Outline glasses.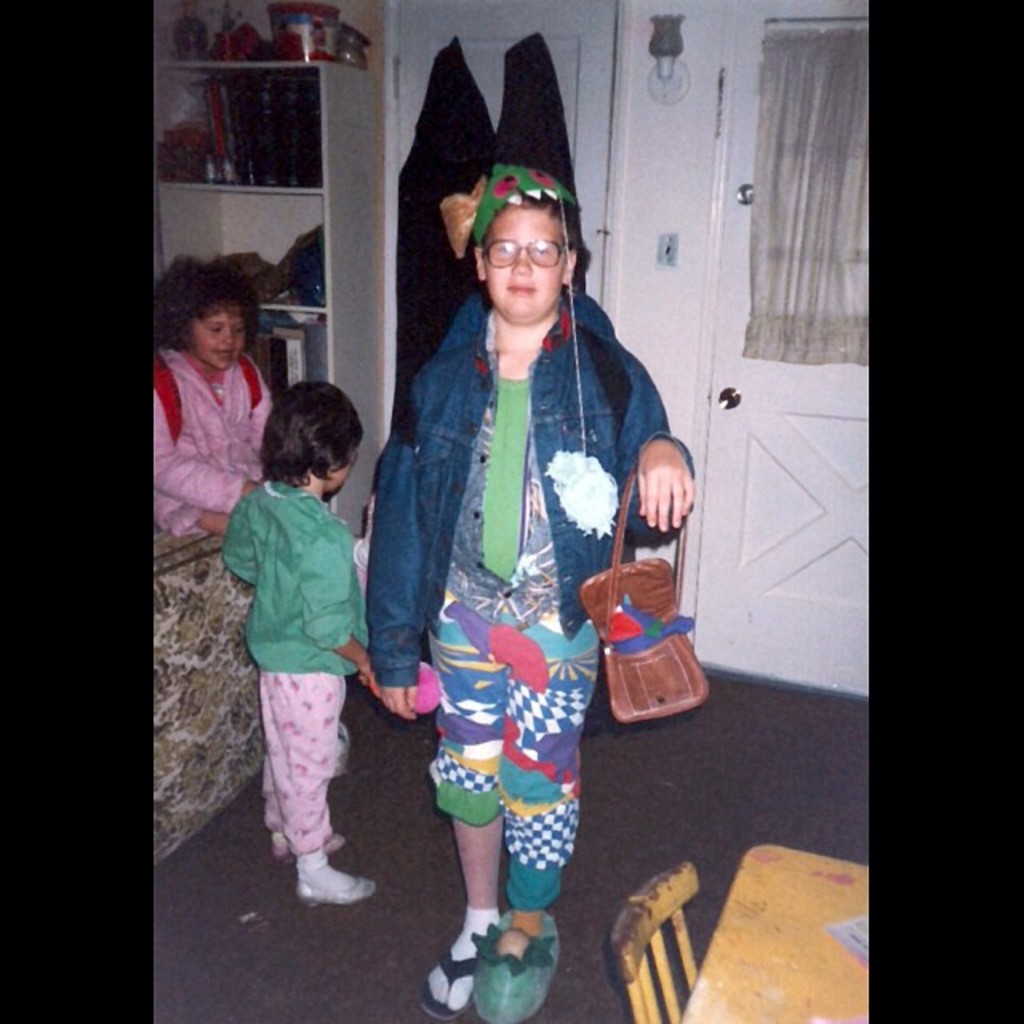
Outline: <region>475, 237, 573, 267</region>.
